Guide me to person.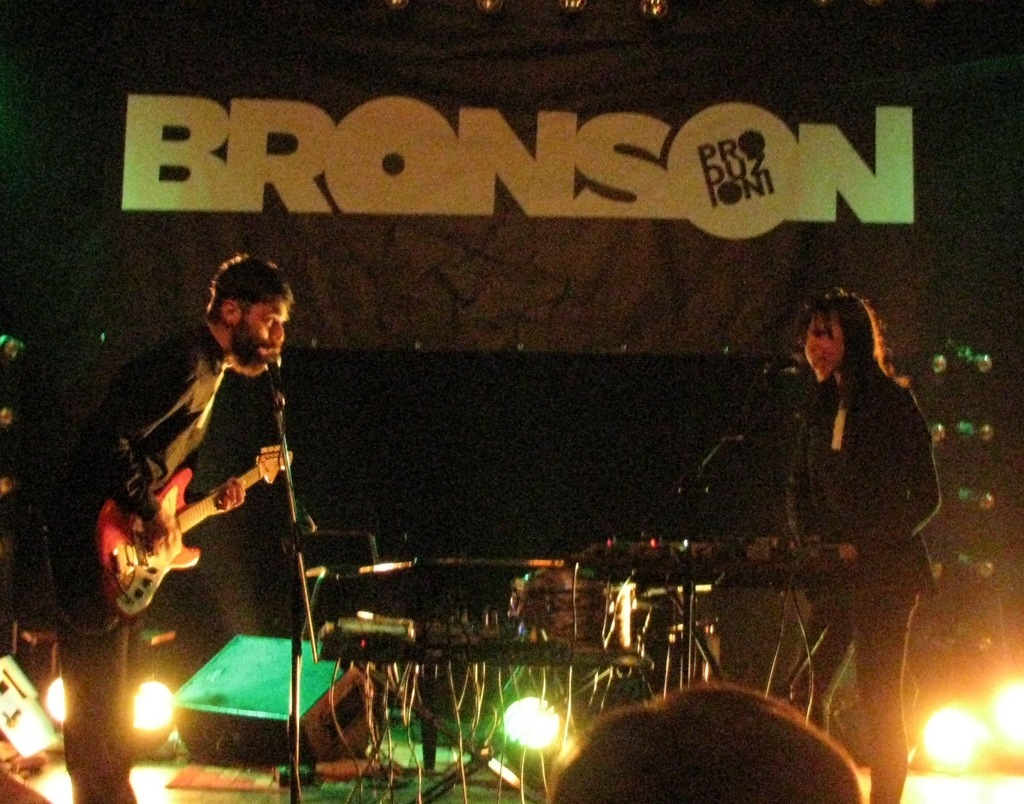
Guidance: BBox(781, 284, 945, 803).
